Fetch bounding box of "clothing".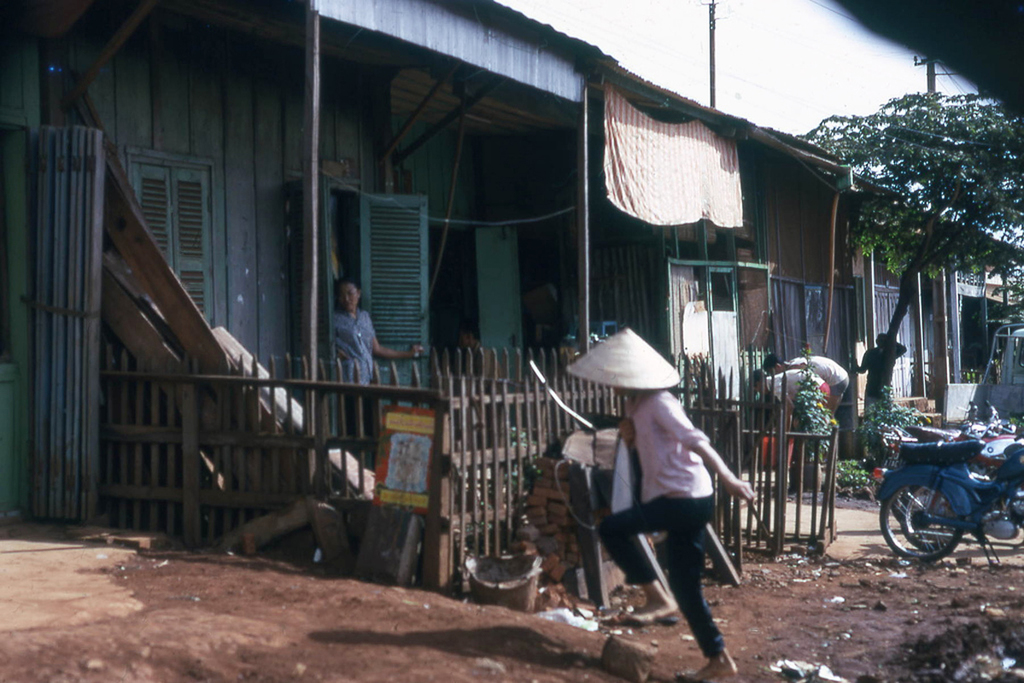
Bbox: [326,304,377,446].
